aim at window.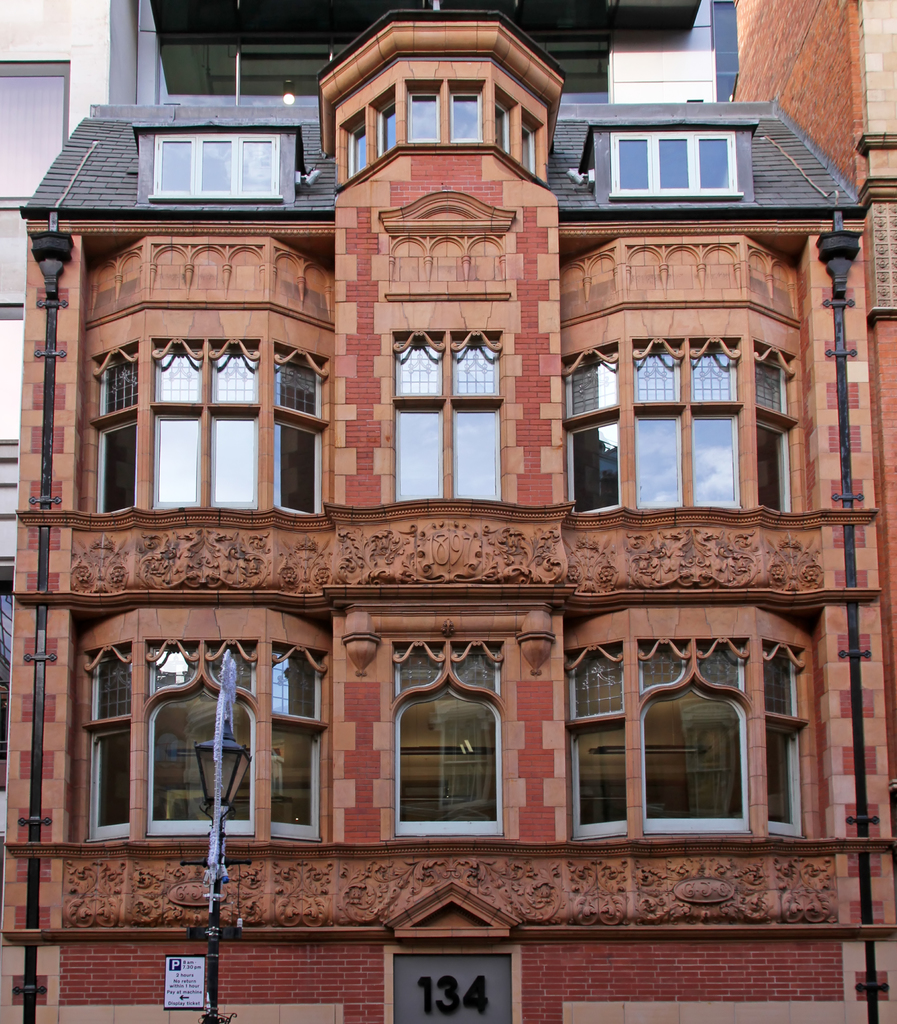
Aimed at box=[376, 99, 394, 149].
